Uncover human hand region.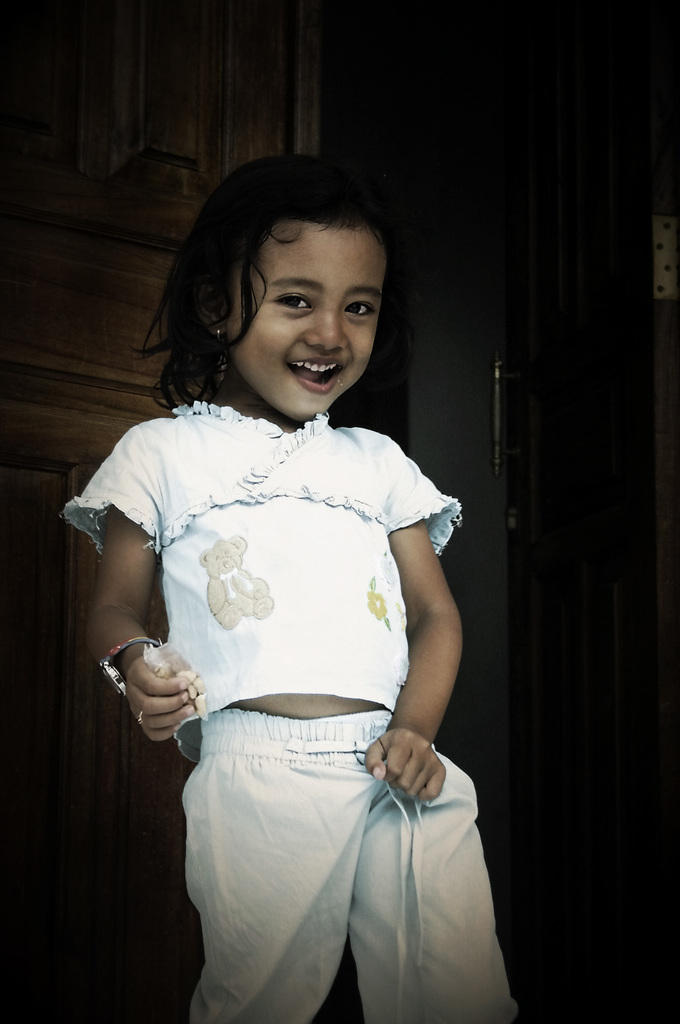
Uncovered: 127,652,203,743.
